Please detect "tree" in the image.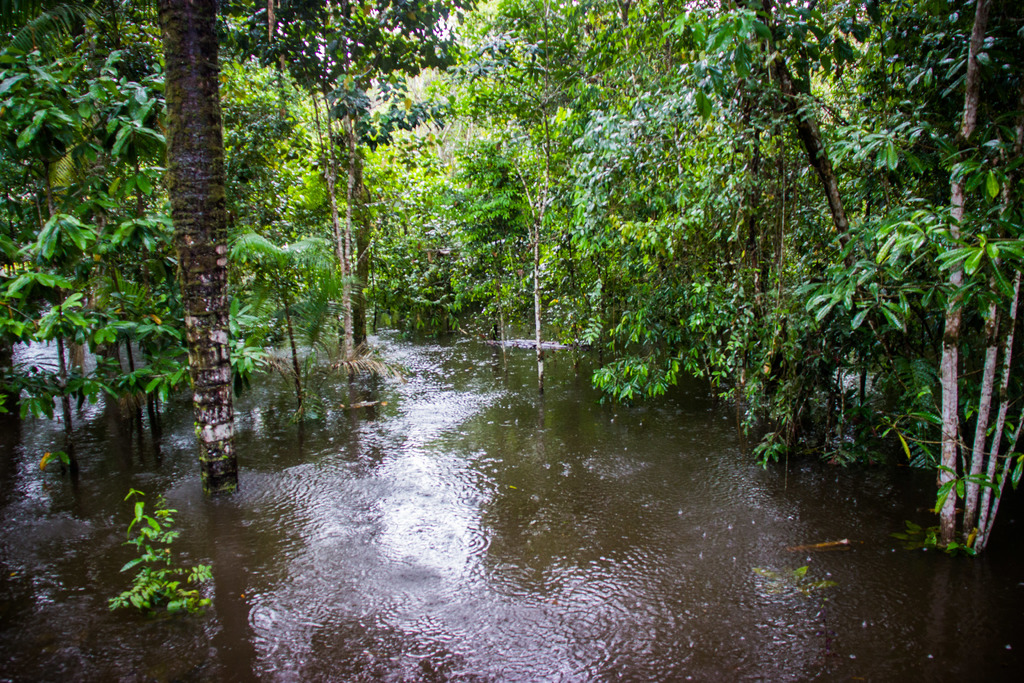
box=[0, 0, 160, 374].
